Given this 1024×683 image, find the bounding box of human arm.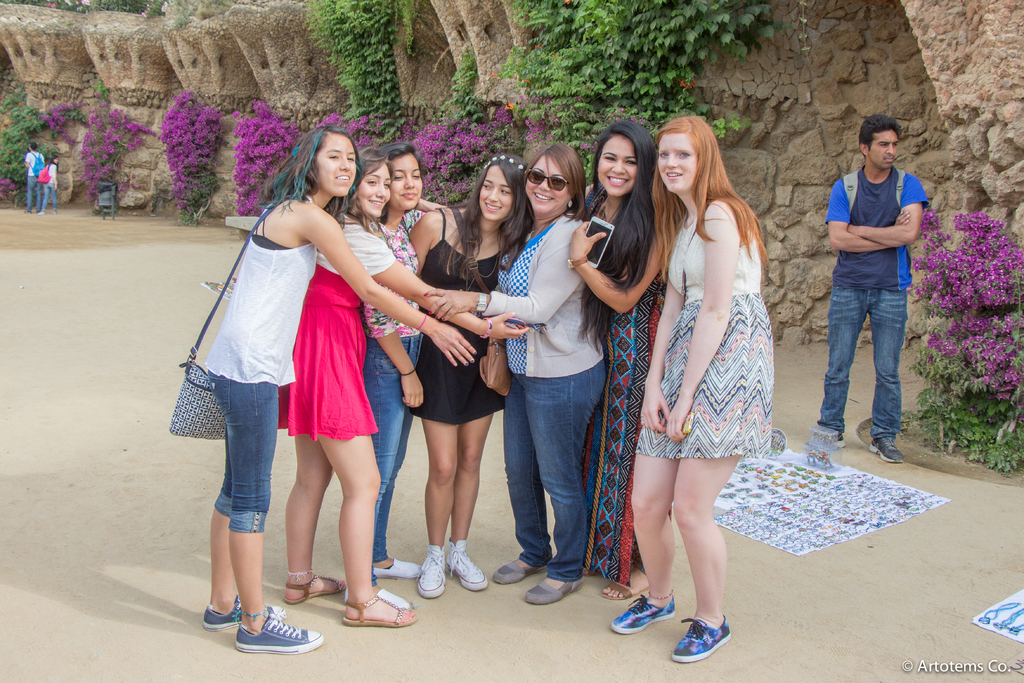
bbox=[637, 278, 689, 436].
